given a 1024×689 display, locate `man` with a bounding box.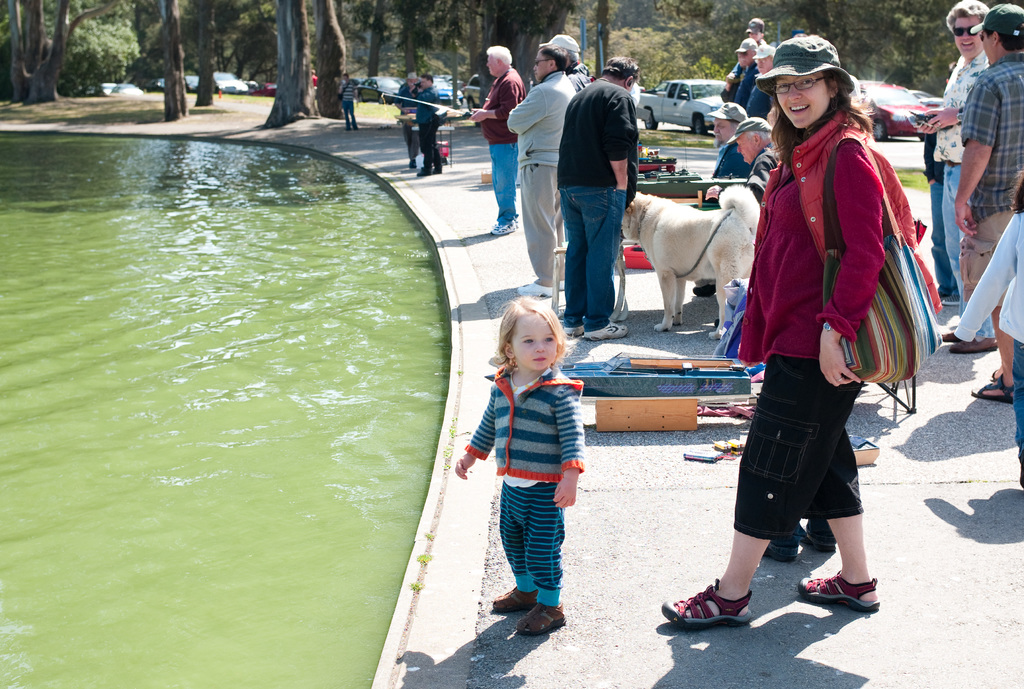
Located: [left=747, top=43, right=776, bottom=117].
